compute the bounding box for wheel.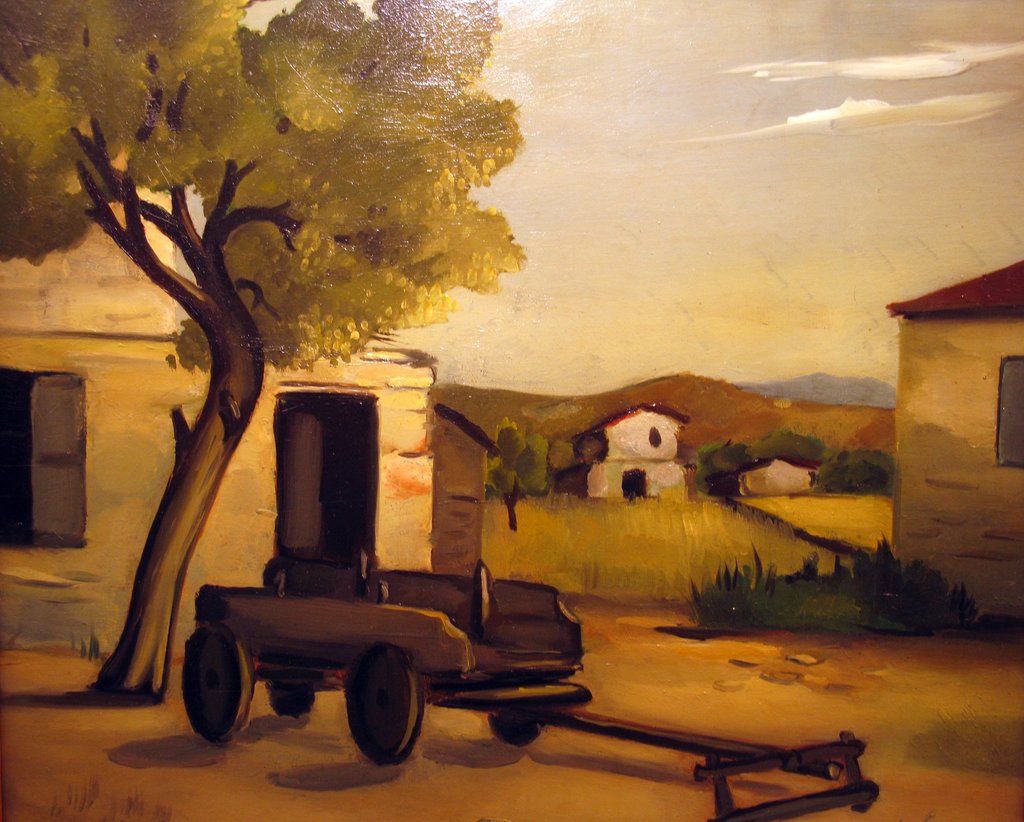
left=339, top=654, right=429, bottom=770.
